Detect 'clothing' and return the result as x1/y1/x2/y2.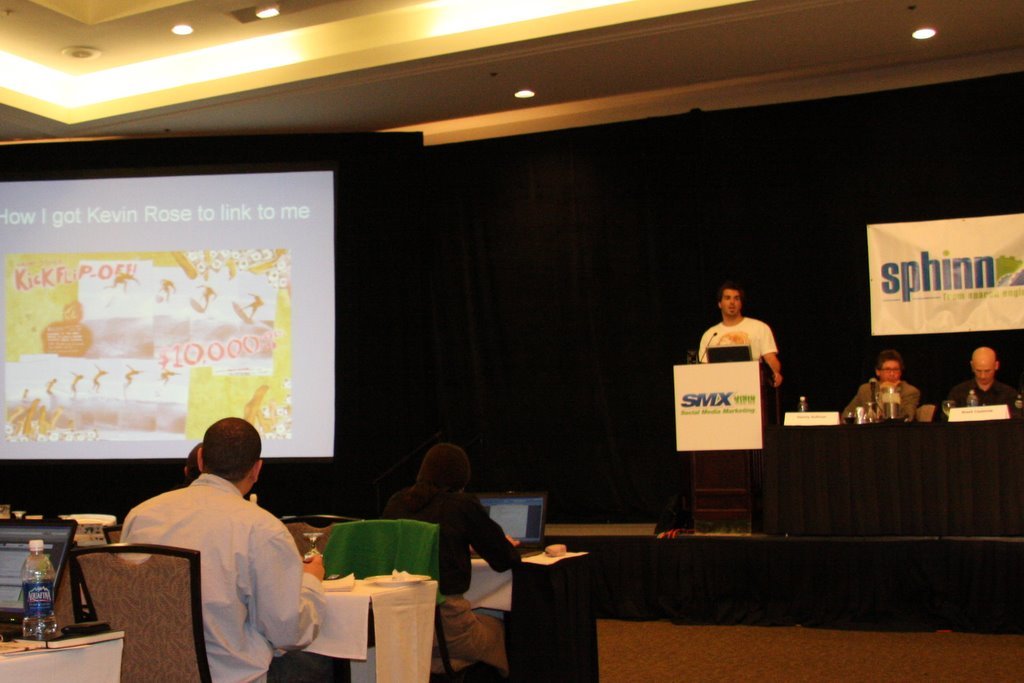
931/384/1023/422.
